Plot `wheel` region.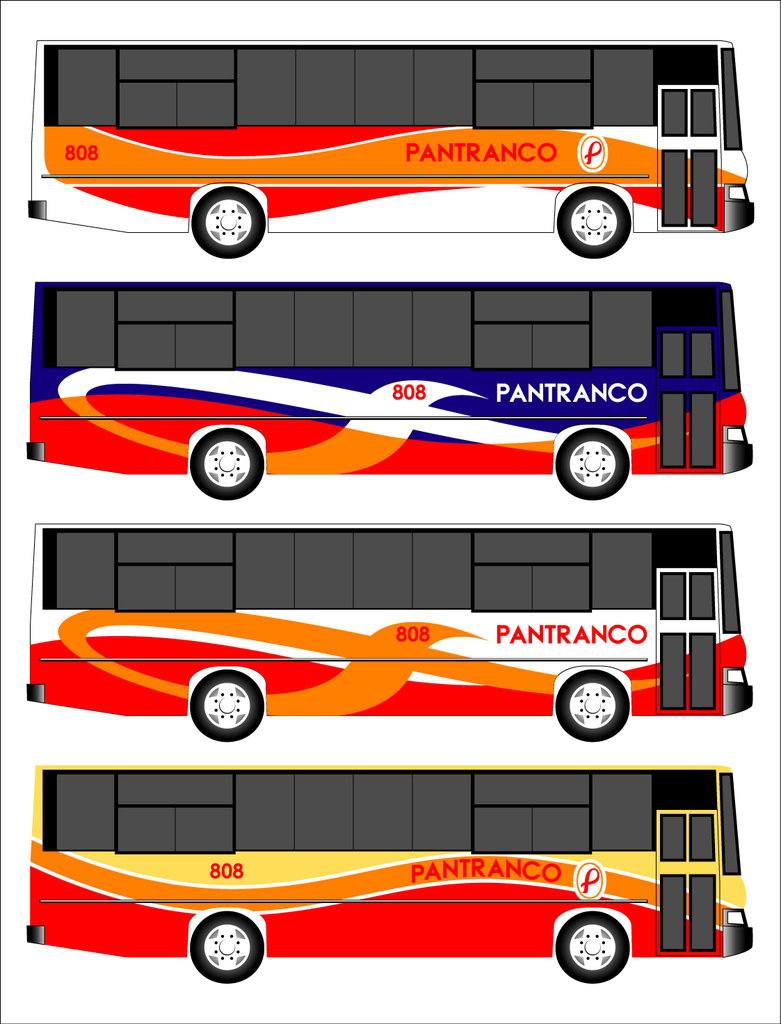
Plotted at <region>565, 677, 636, 742</region>.
